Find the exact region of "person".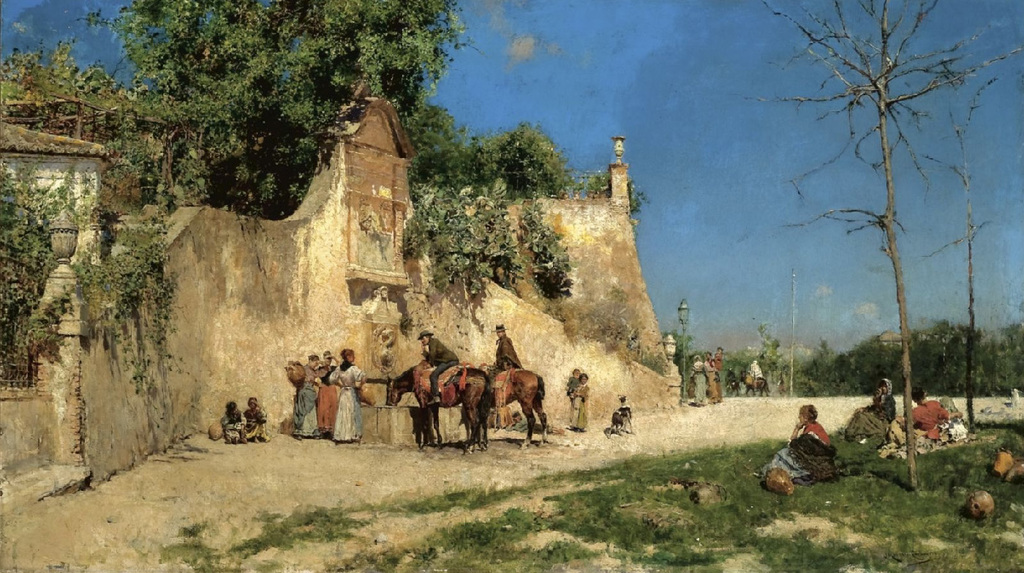
Exact region: bbox=[899, 386, 963, 442].
